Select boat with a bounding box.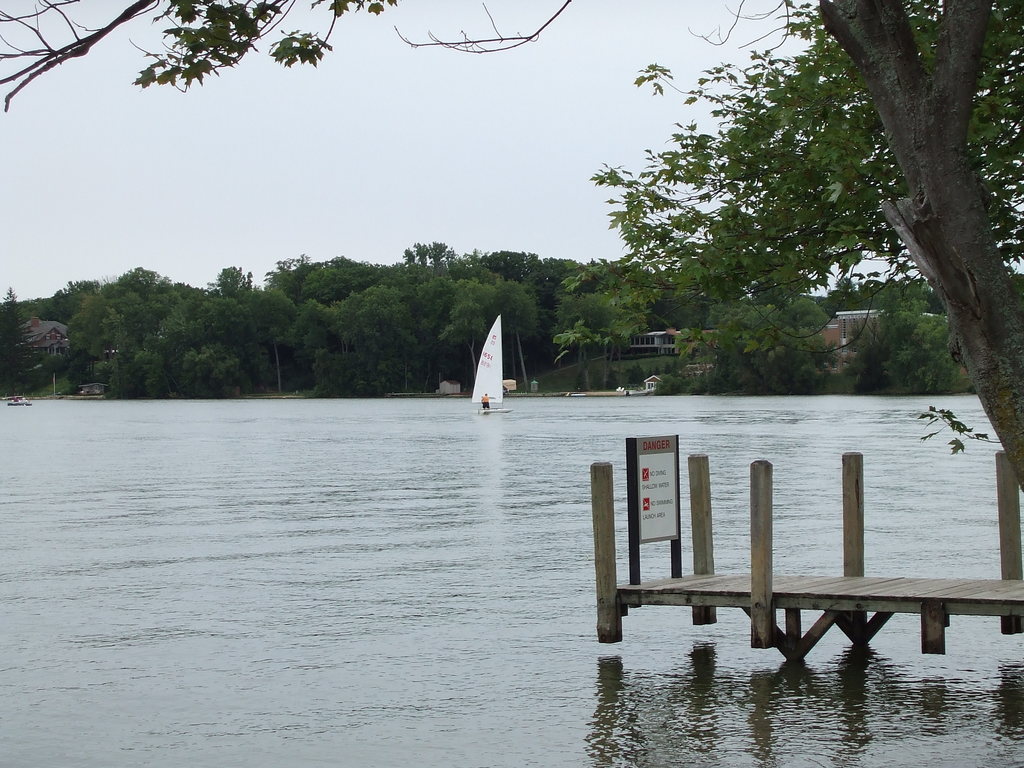
[x1=467, y1=313, x2=513, y2=414].
